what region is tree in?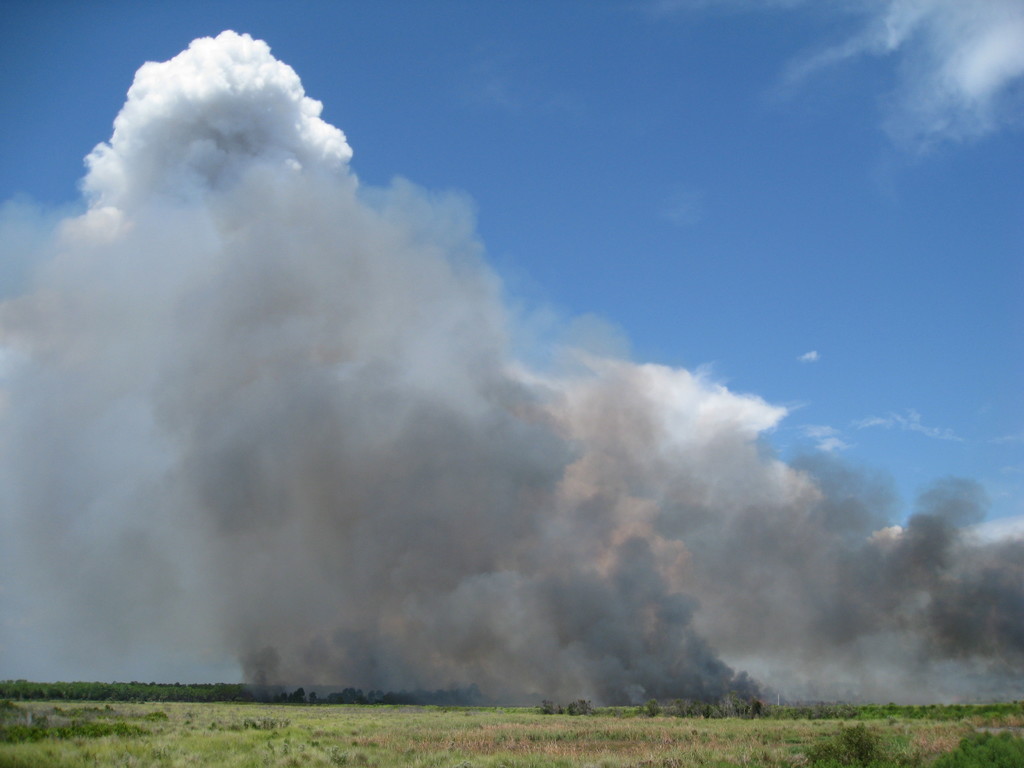
locate(12, 673, 47, 708).
